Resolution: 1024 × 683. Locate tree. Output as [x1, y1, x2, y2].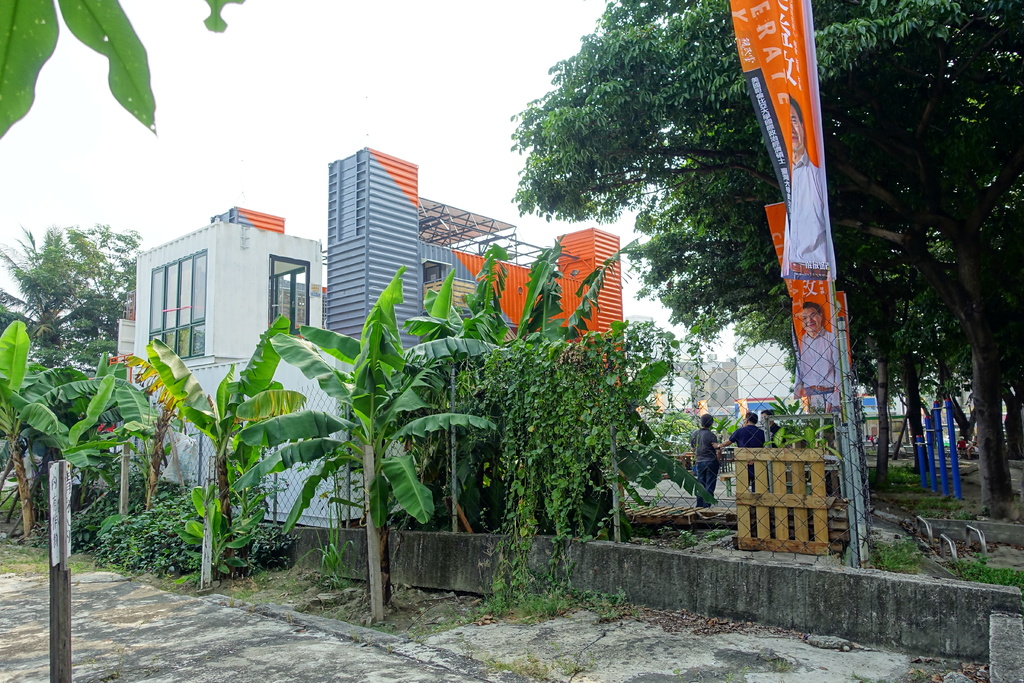
[0, 0, 248, 148].
